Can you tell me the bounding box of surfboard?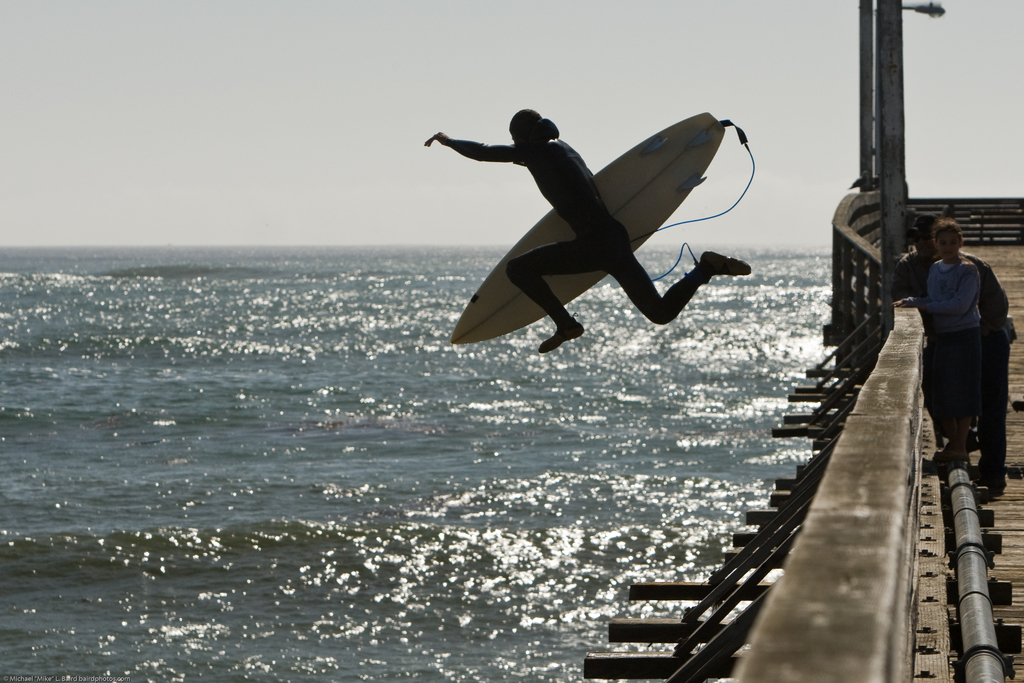
<region>450, 113, 728, 343</region>.
